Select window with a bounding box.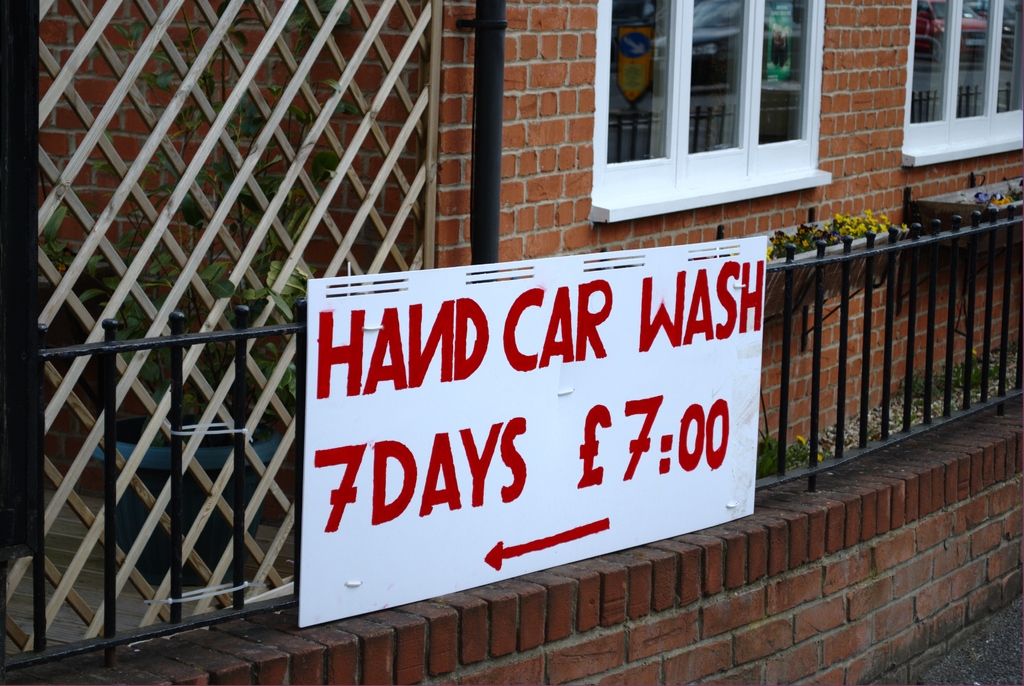
<bbox>908, 0, 1023, 159</bbox>.
